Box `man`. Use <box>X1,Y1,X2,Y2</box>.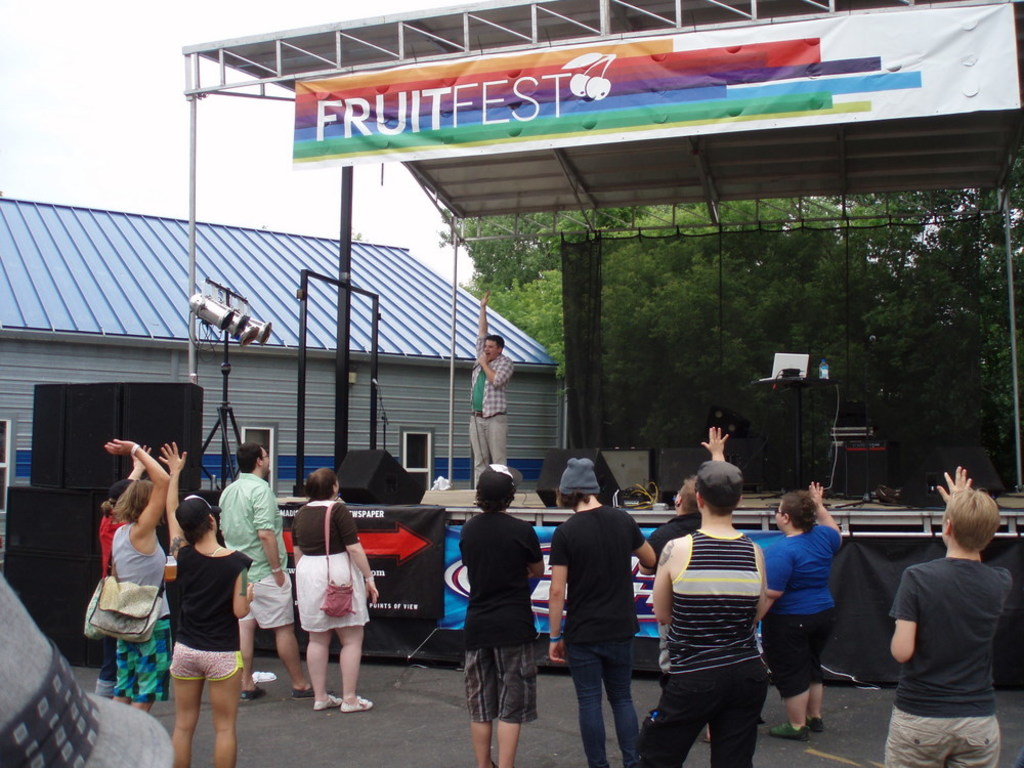
<box>551,460,655,767</box>.
